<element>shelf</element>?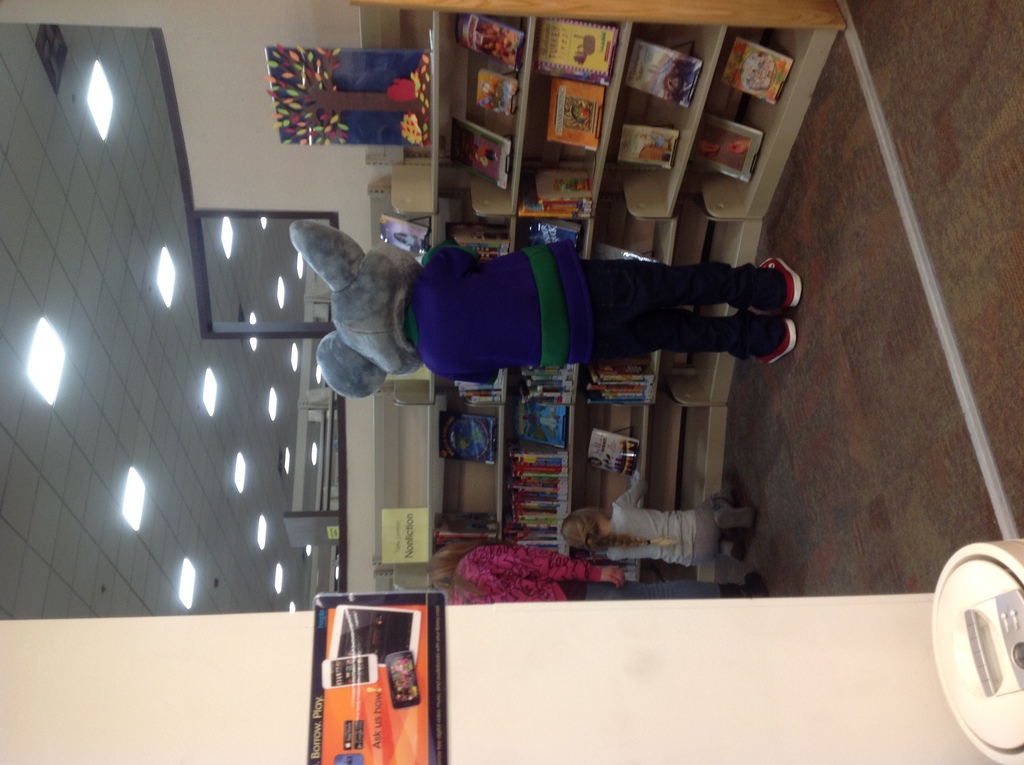
{"left": 390, "top": 221, "right": 753, "bottom": 407}
